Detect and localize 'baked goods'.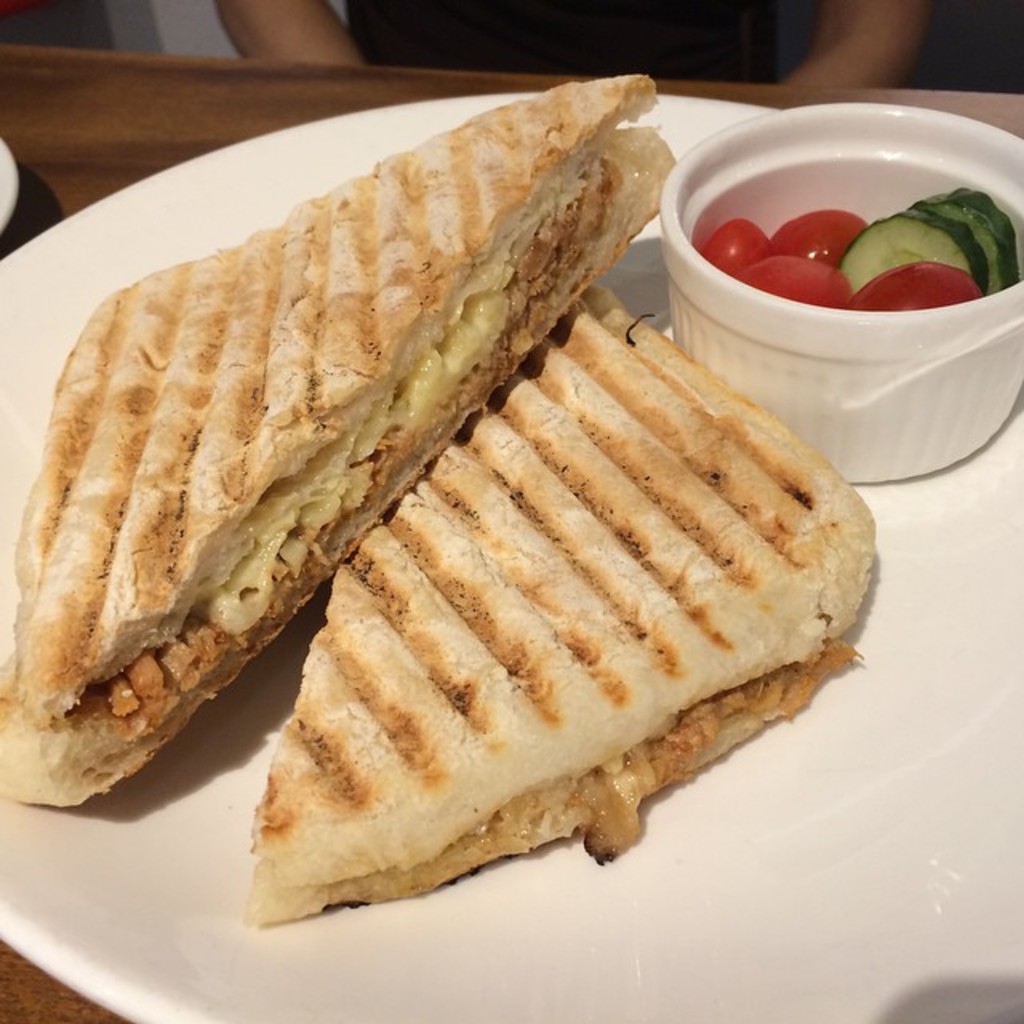
Localized at [x1=238, y1=270, x2=878, y2=923].
